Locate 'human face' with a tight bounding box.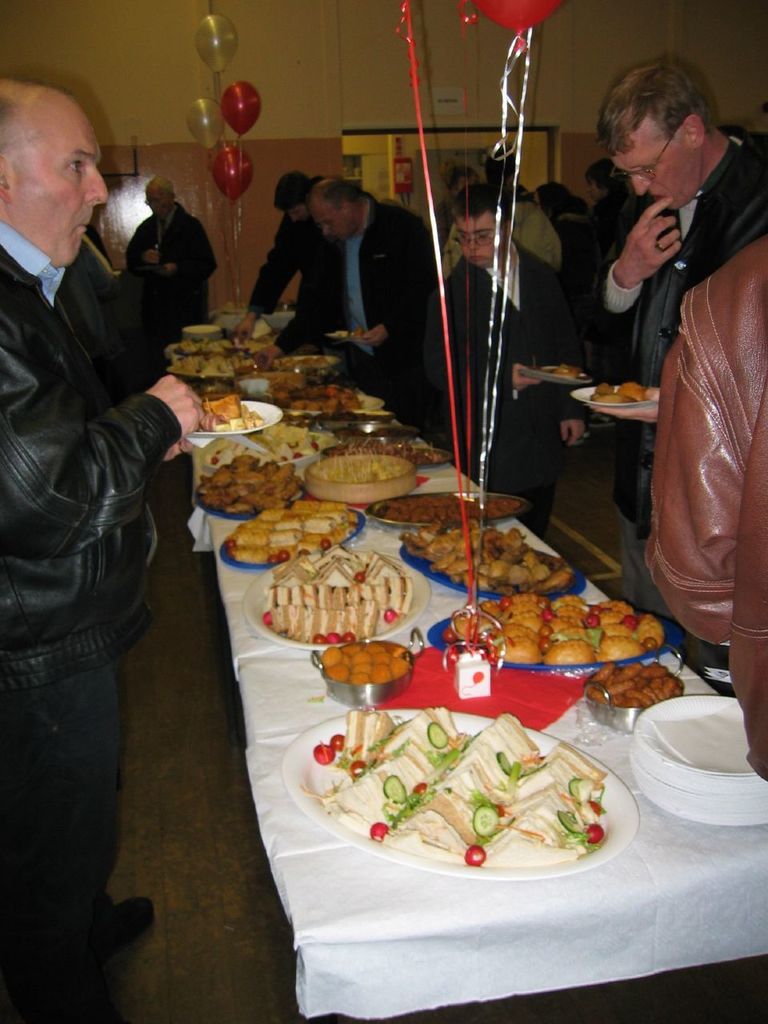
box=[144, 186, 172, 222].
